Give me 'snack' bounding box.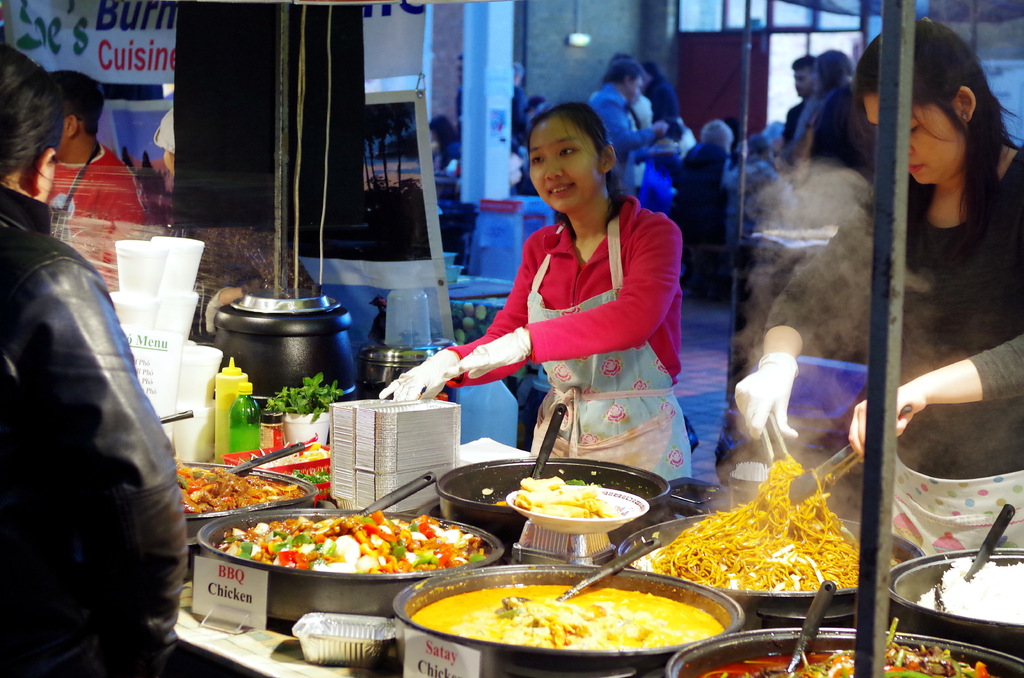
[202,512,489,614].
